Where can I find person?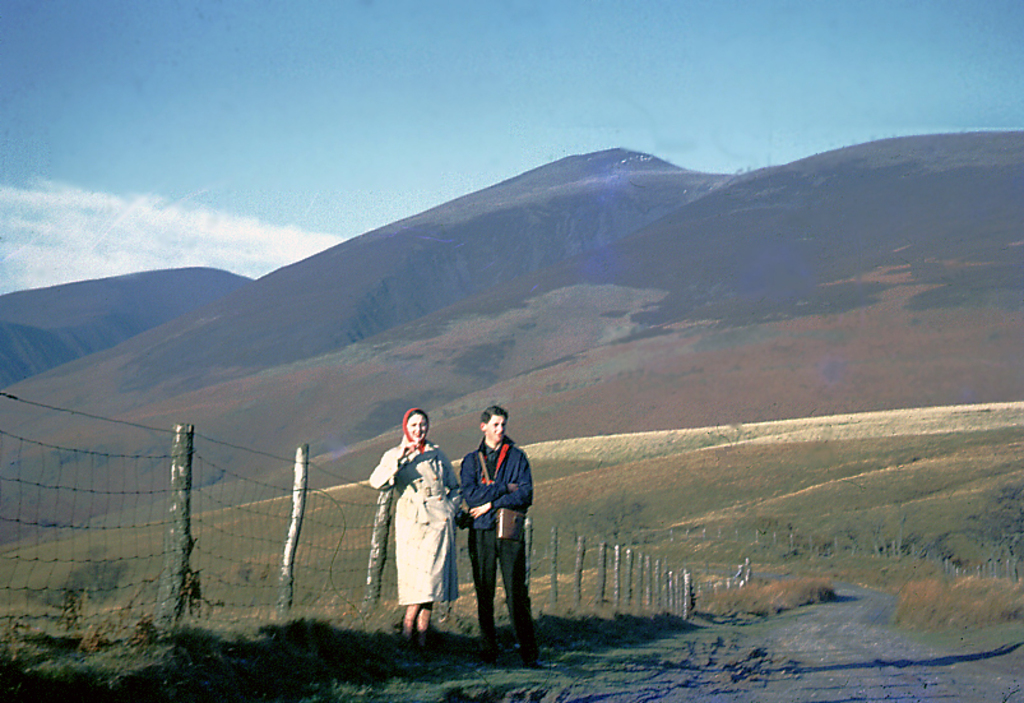
You can find it at BBox(467, 401, 542, 656).
